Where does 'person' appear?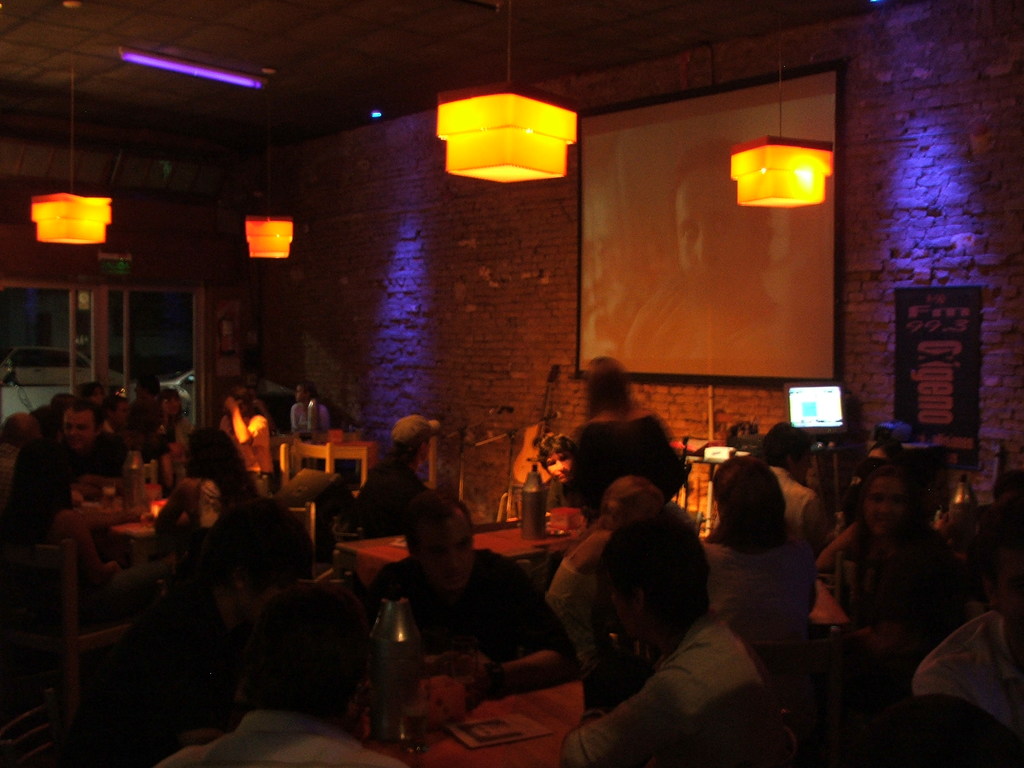
Appears at box(3, 408, 47, 474).
